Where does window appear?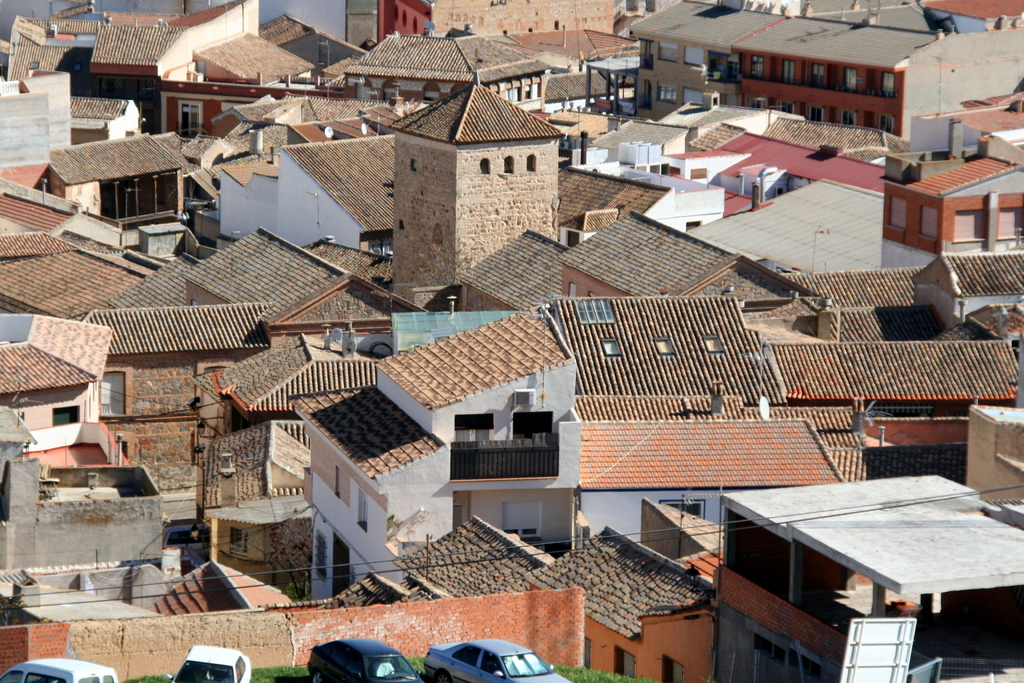
Appears at l=751, t=57, r=764, b=73.
